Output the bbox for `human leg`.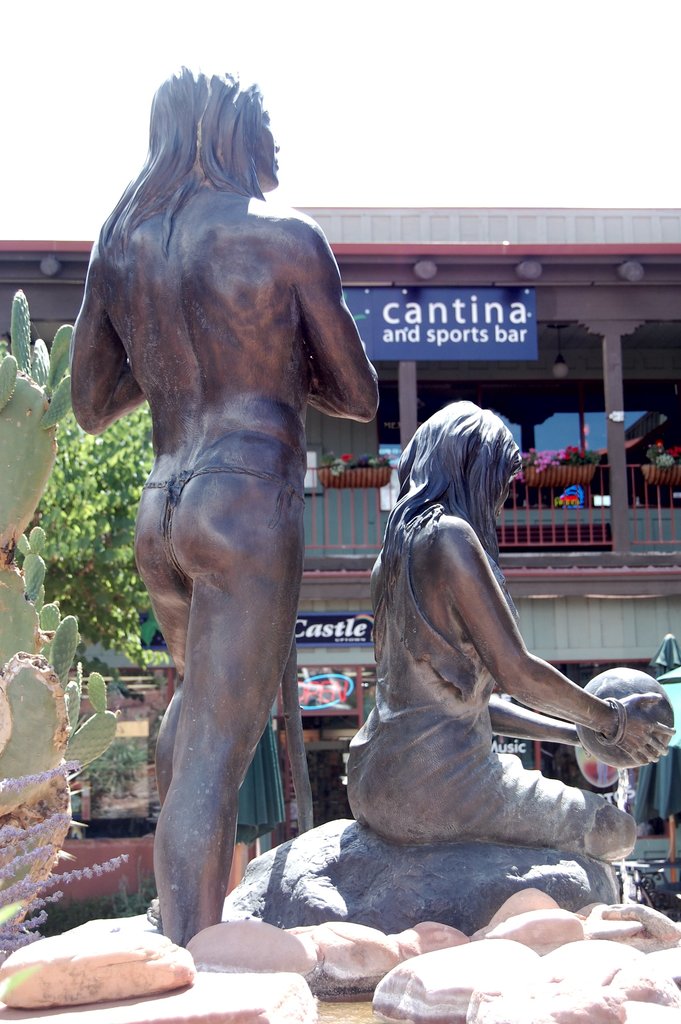
[x1=480, y1=771, x2=641, y2=870].
